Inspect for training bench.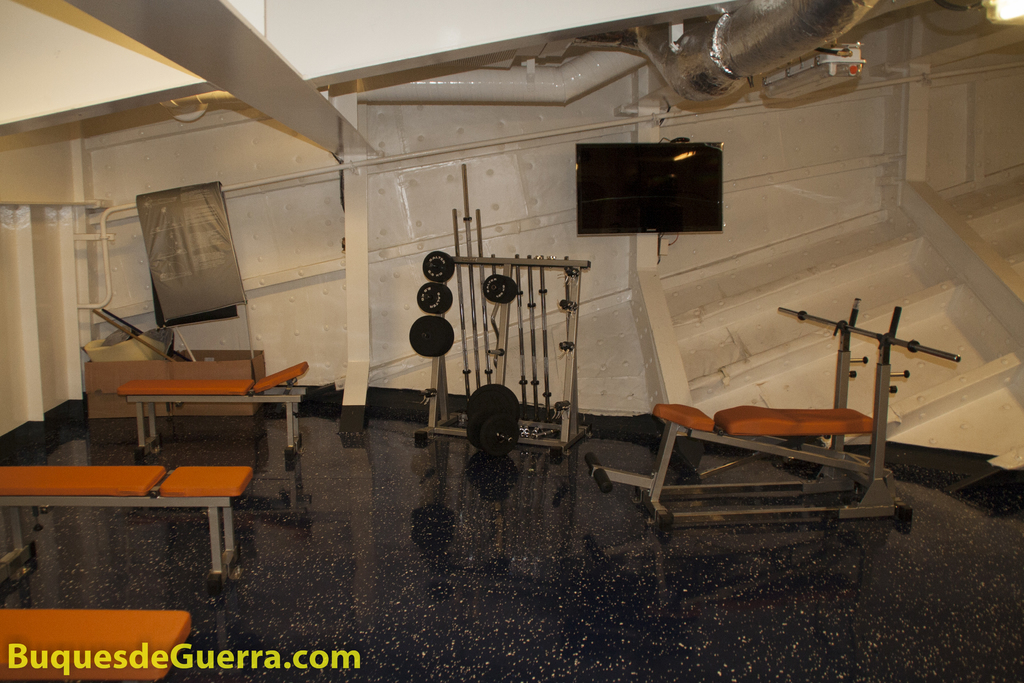
Inspection: 584:309:957:528.
